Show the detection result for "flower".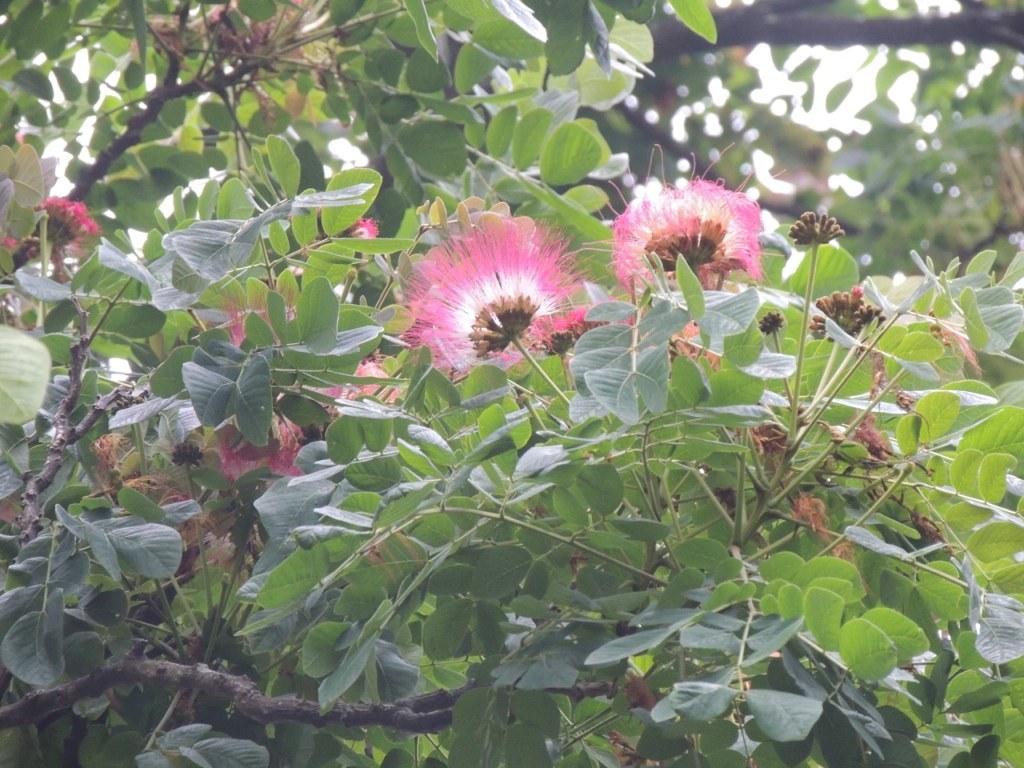
221:292:293:357.
